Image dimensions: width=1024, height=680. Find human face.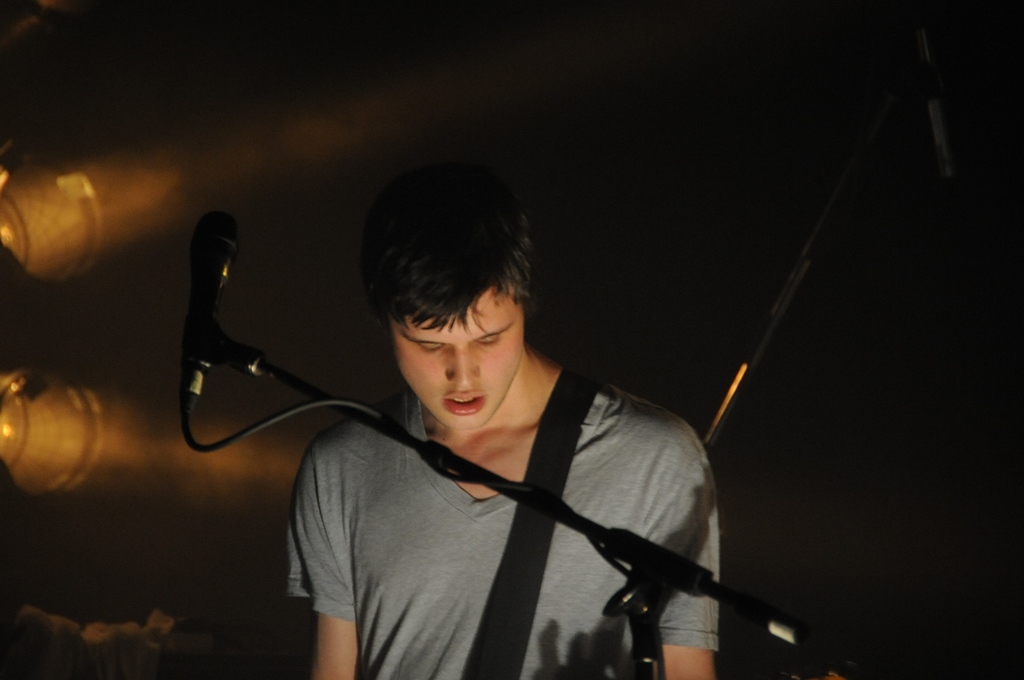
box(397, 302, 529, 429).
